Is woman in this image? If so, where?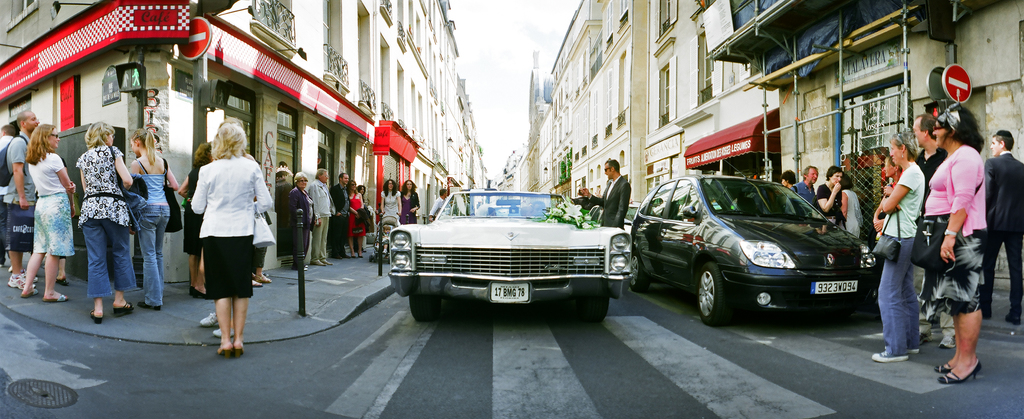
Yes, at bbox(346, 182, 364, 256).
